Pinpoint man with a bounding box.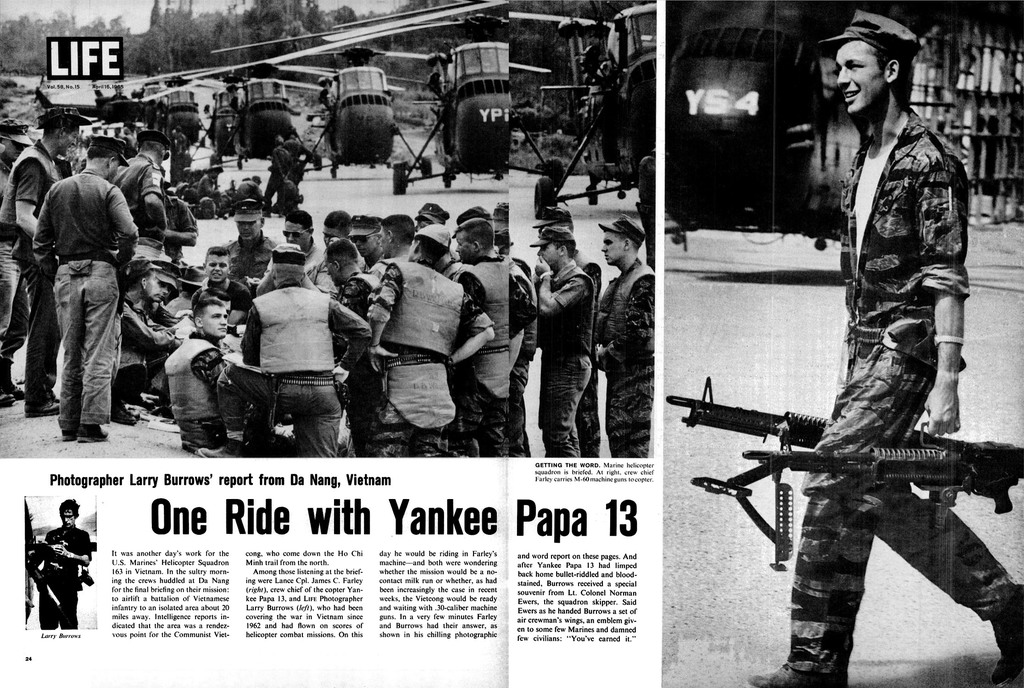
(591,210,650,458).
